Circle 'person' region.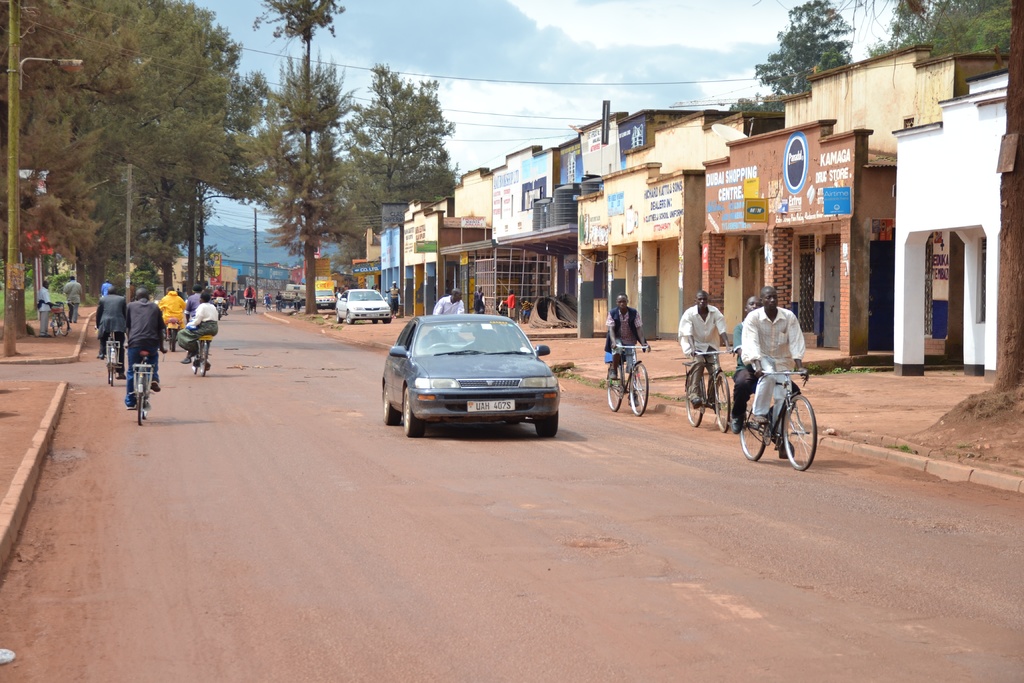
Region: <box>604,292,651,384</box>.
